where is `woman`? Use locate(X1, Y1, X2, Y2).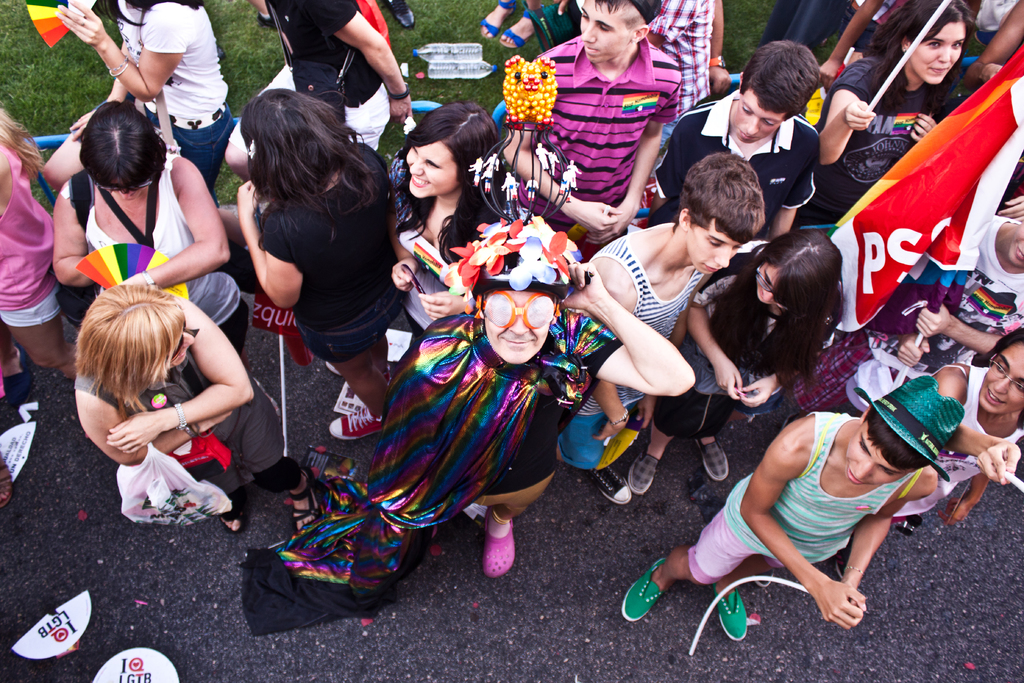
locate(890, 325, 1023, 534).
